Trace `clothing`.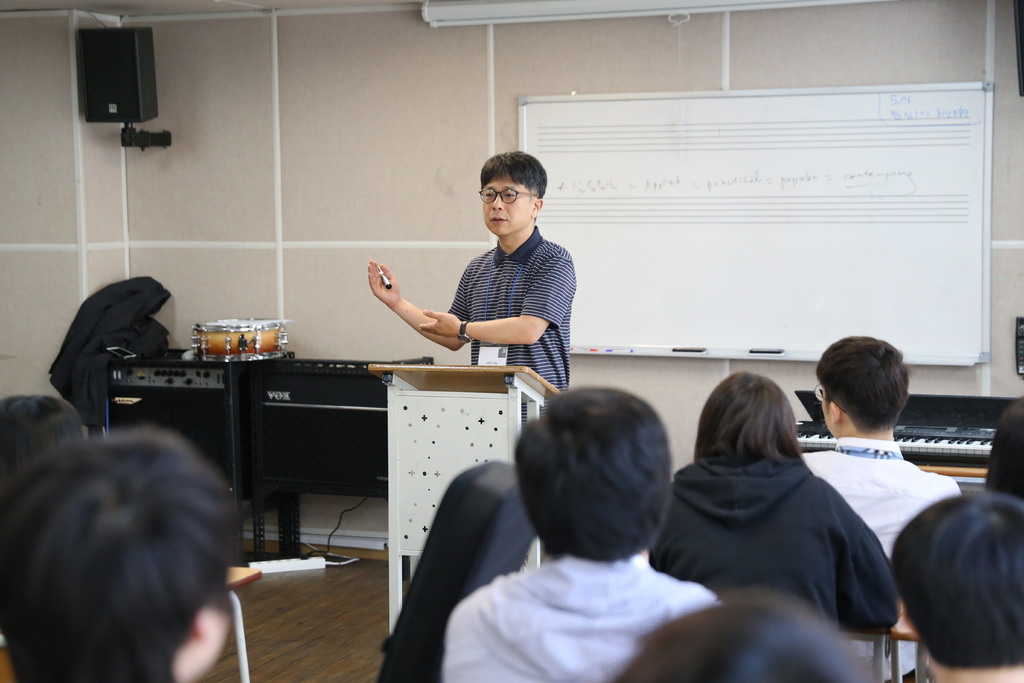
Traced to 646/459/904/641.
